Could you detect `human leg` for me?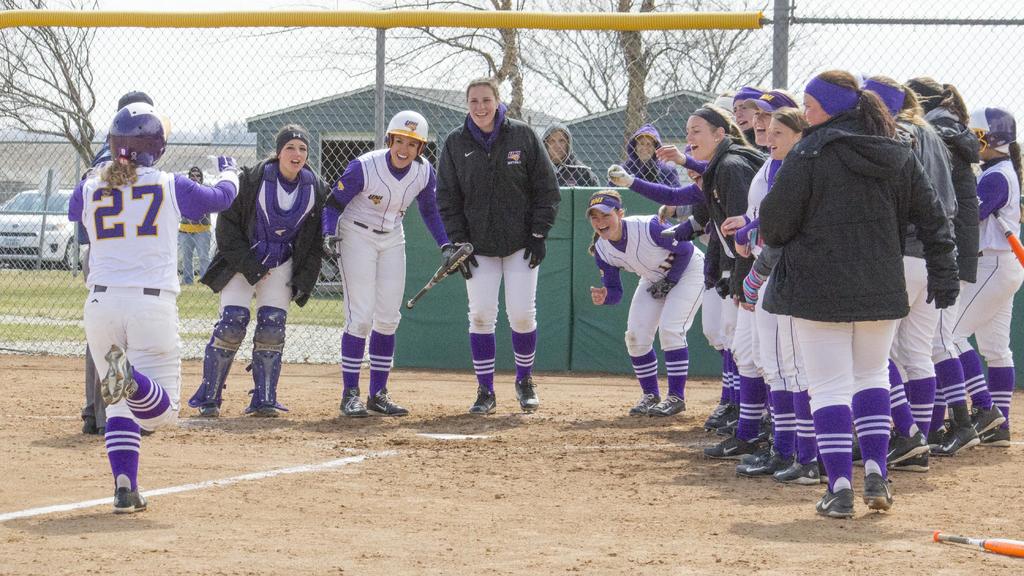
Detection result: crop(628, 268, 666, 411).
